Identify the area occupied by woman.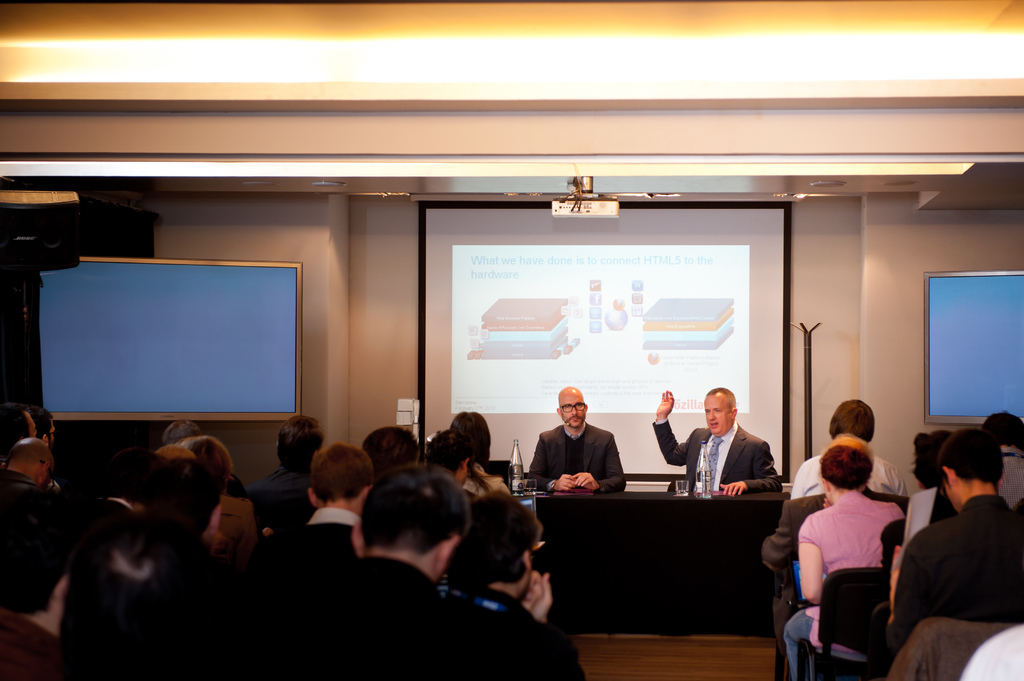
Area: 790/415/921/675.
